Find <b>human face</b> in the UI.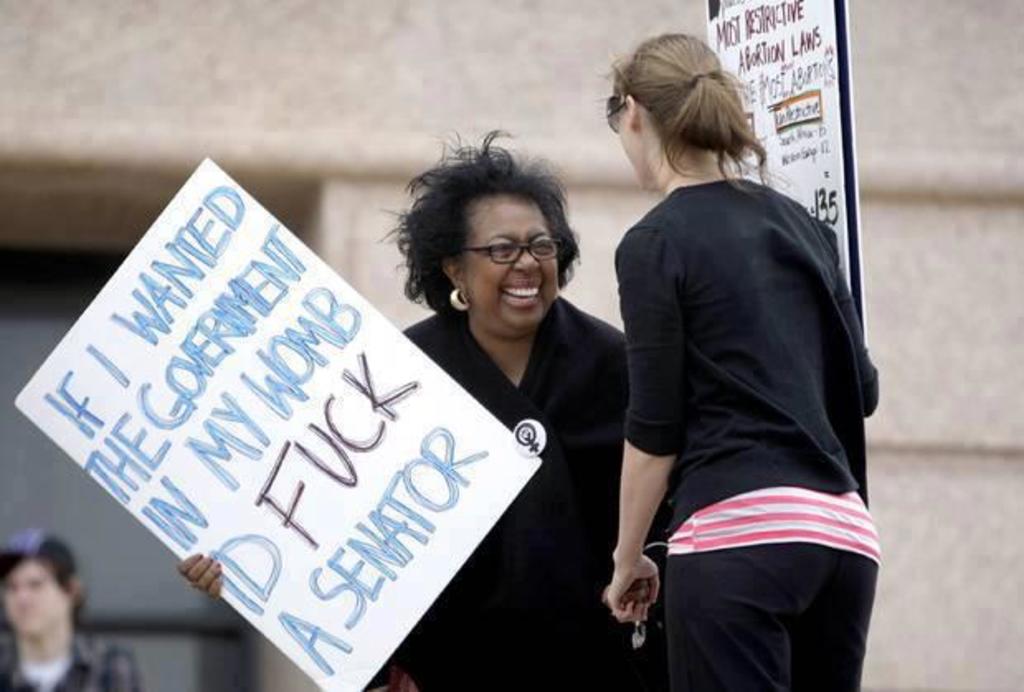
UI element at BBox(2, 563, 71, 634).
